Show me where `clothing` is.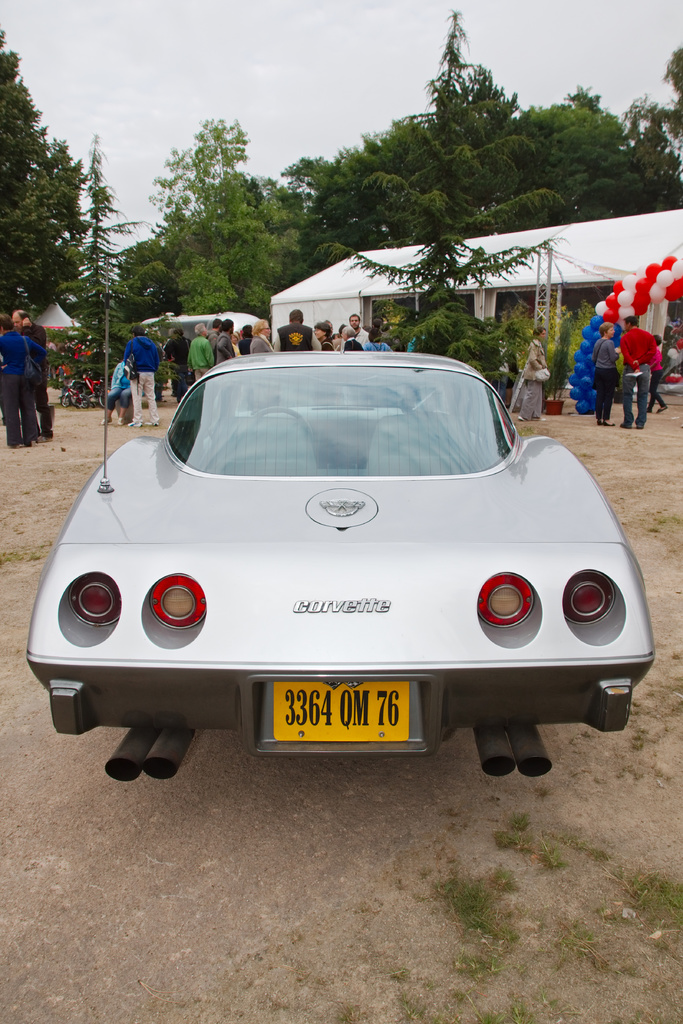
`clothing` is at (599, 372, 616, 416).
